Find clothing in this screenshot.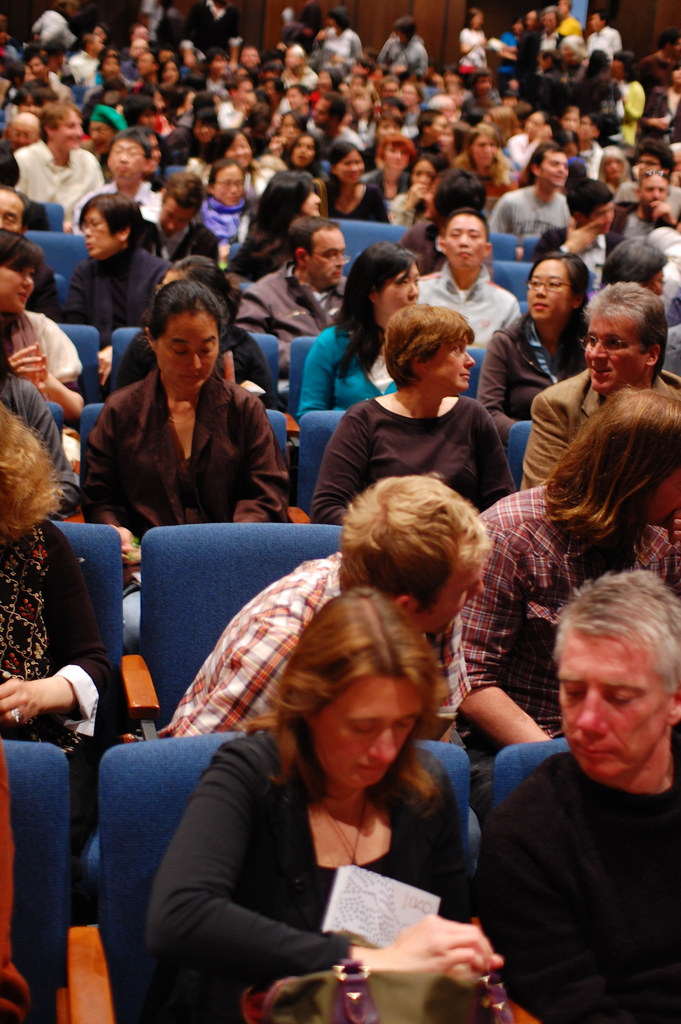
The bounding box for clothing is box(597, 206, 662, 260).
